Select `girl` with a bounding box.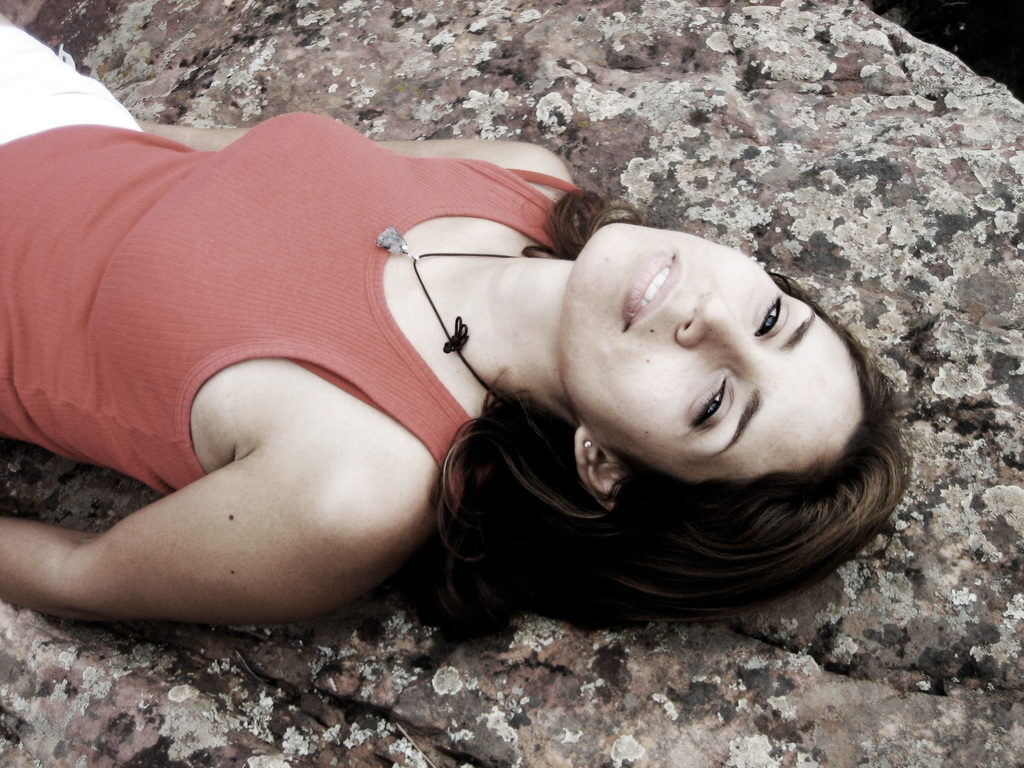
0, 10, 922, 624.
